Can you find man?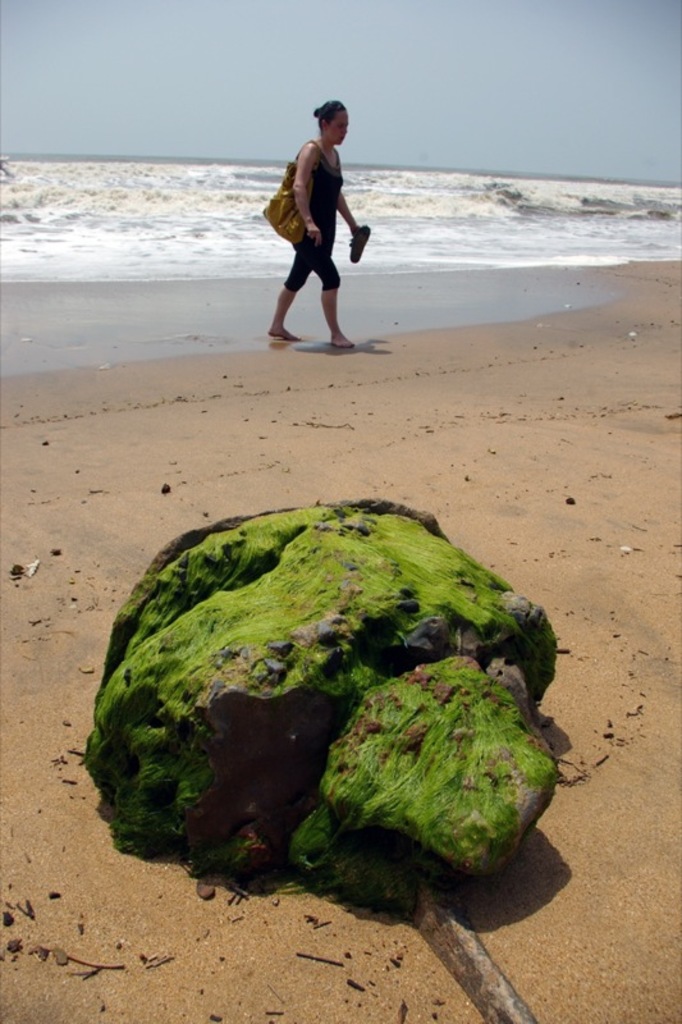
Yes, bounding box: rect(270, 99, 363, 348).
